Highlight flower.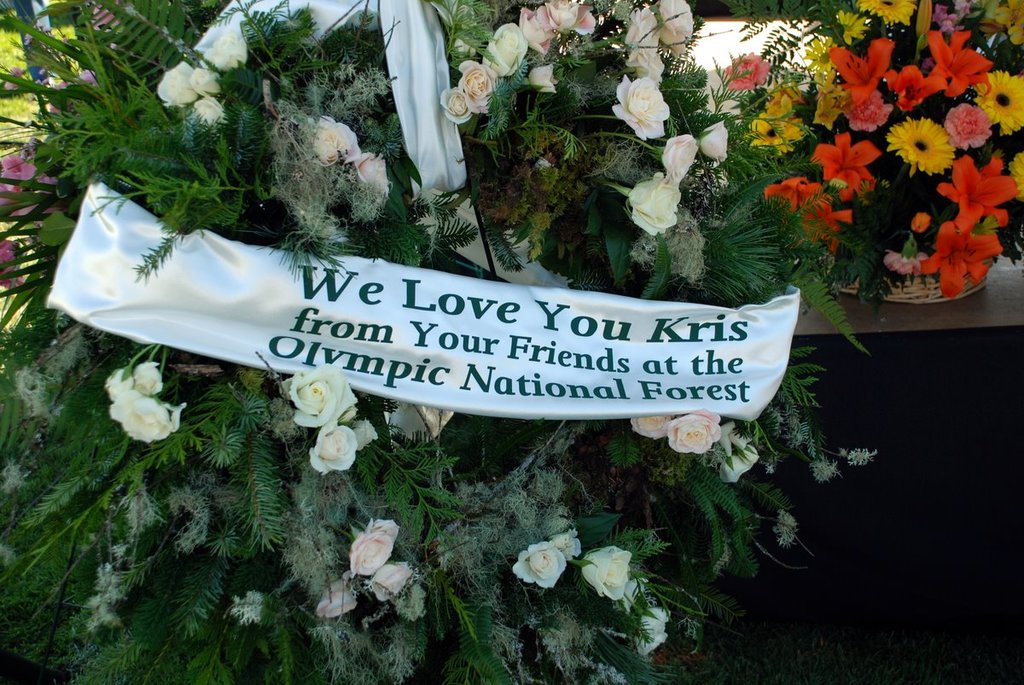
Highlighted region: {"x1": 205, "y1": 31, "x2": 251, "y2": 72}.
